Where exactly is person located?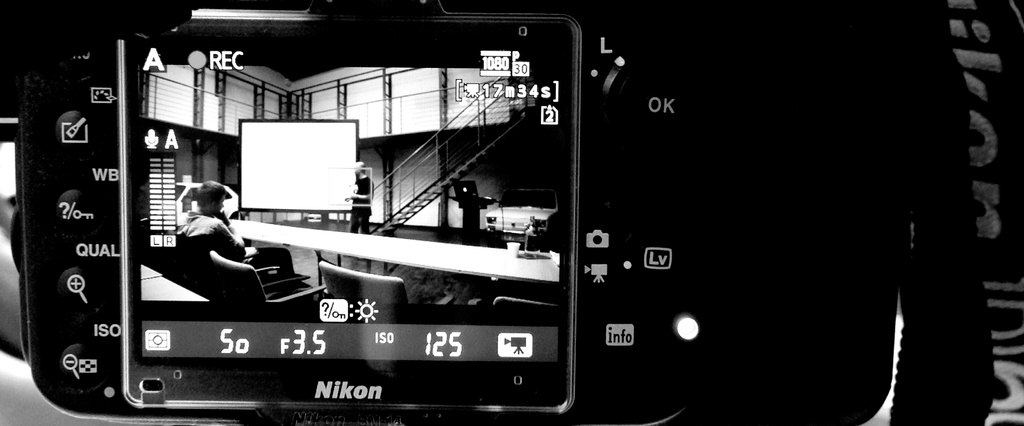
Its bounding box is bbox=[185, 173, 262, 264].
